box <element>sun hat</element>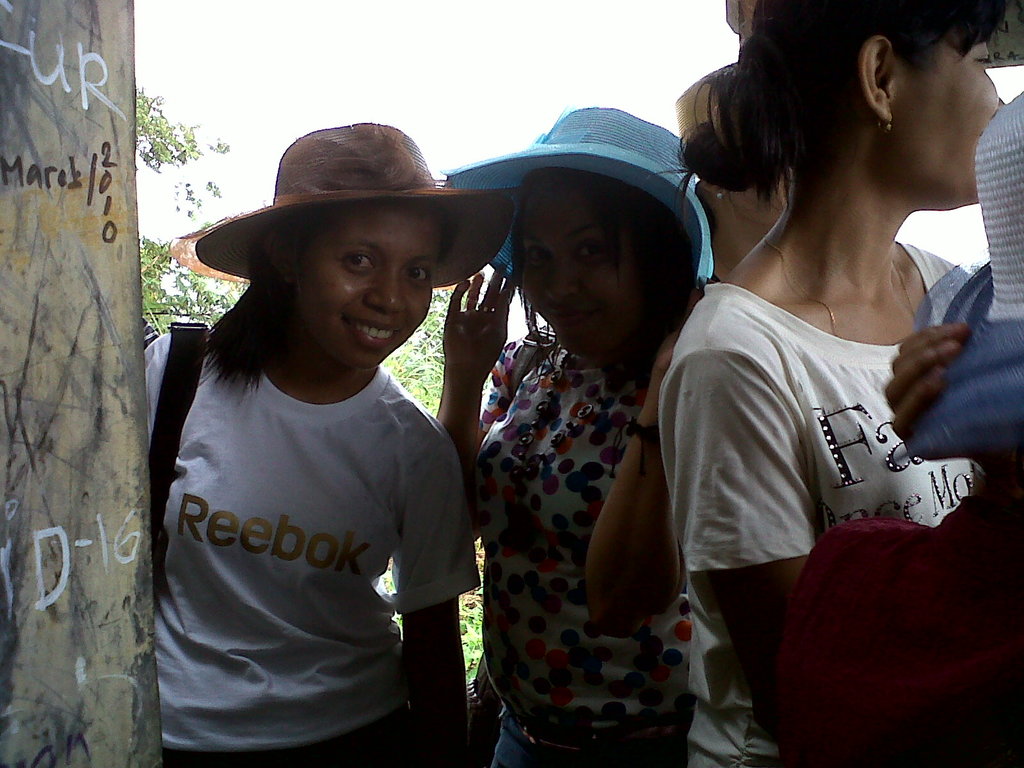
bbox=[166, 121, 513, 286]
